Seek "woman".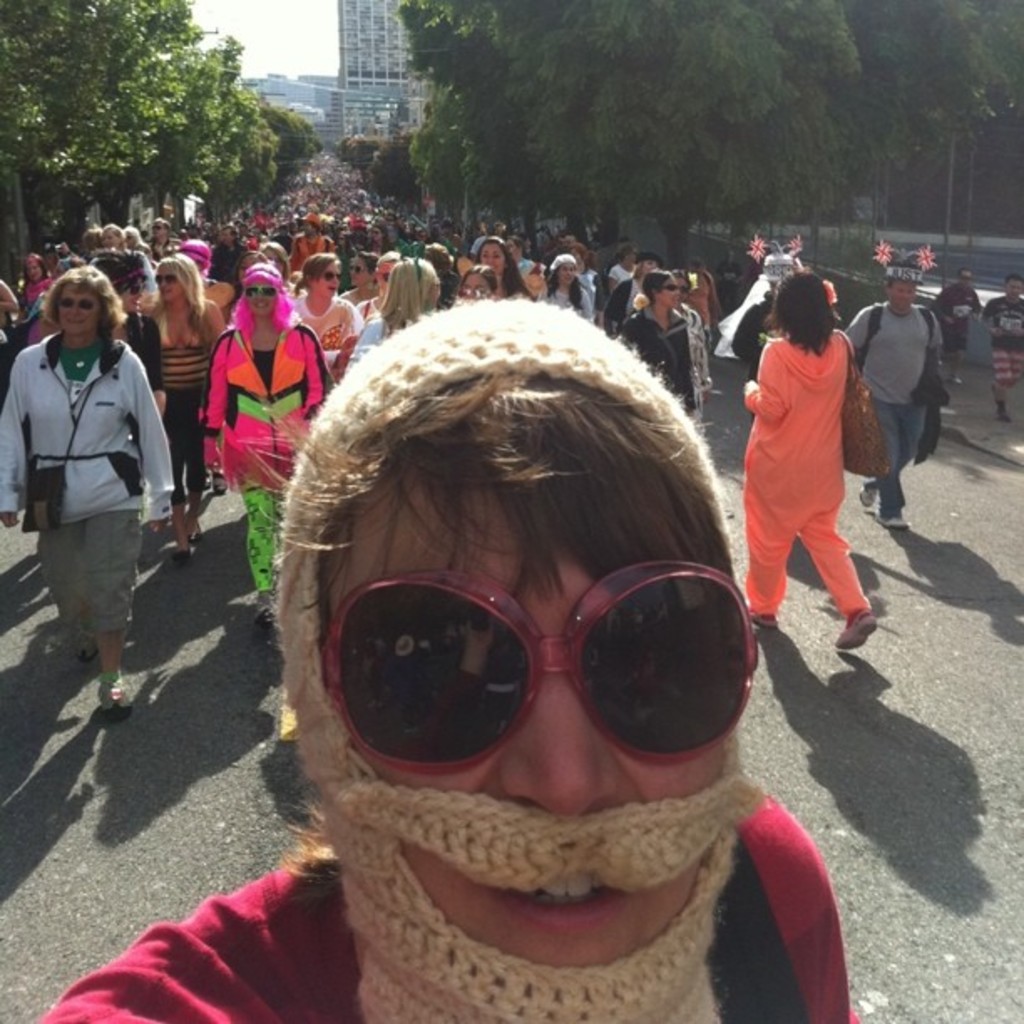
{"left": 361, "top": 219, "right": 397, "bottom": 254}.
